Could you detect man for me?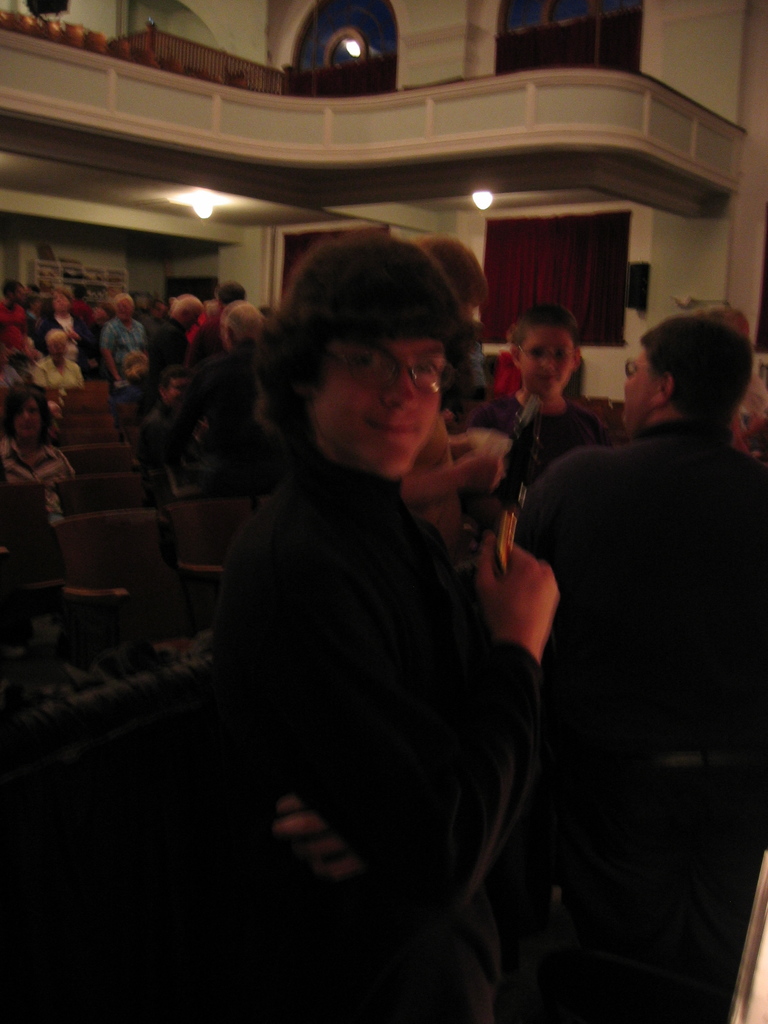
Detection result: {"x1": 159, "y1": 298, "x2": 278, "y2": 498}.
